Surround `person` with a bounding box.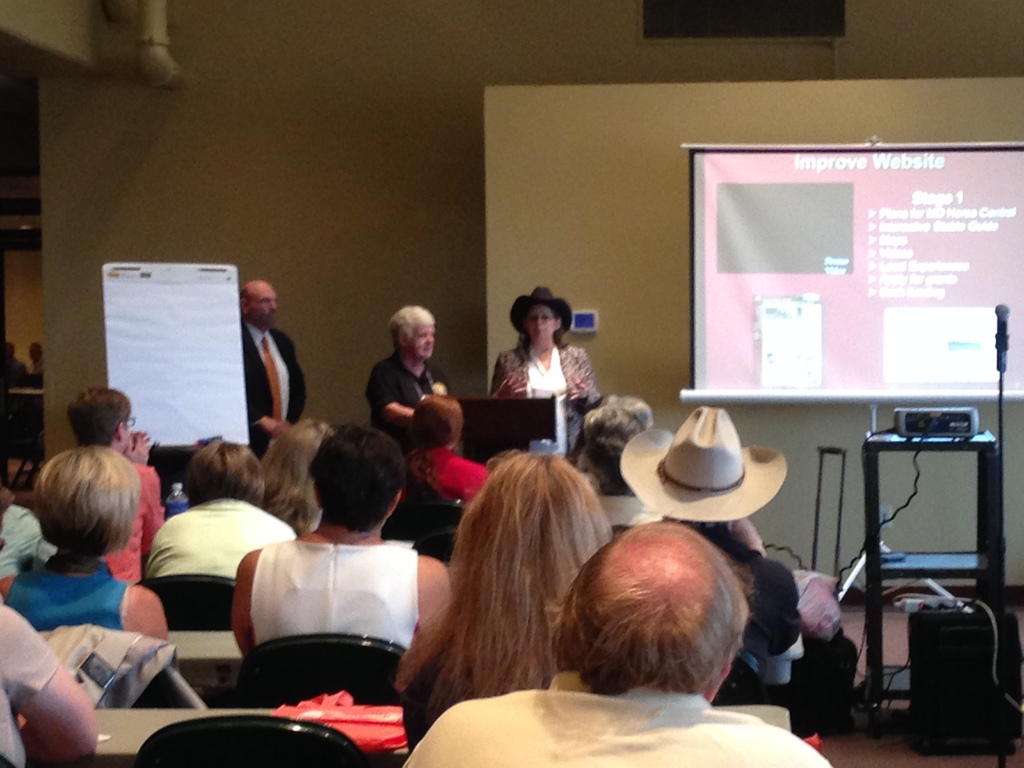
(149,441,297,580).
